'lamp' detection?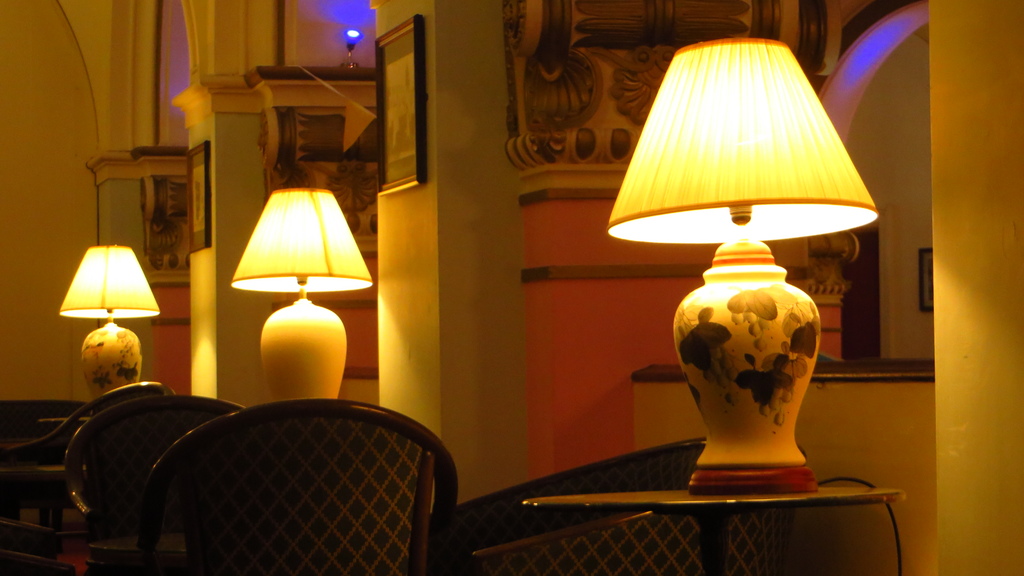
crop(598, 25, 897, 483)
